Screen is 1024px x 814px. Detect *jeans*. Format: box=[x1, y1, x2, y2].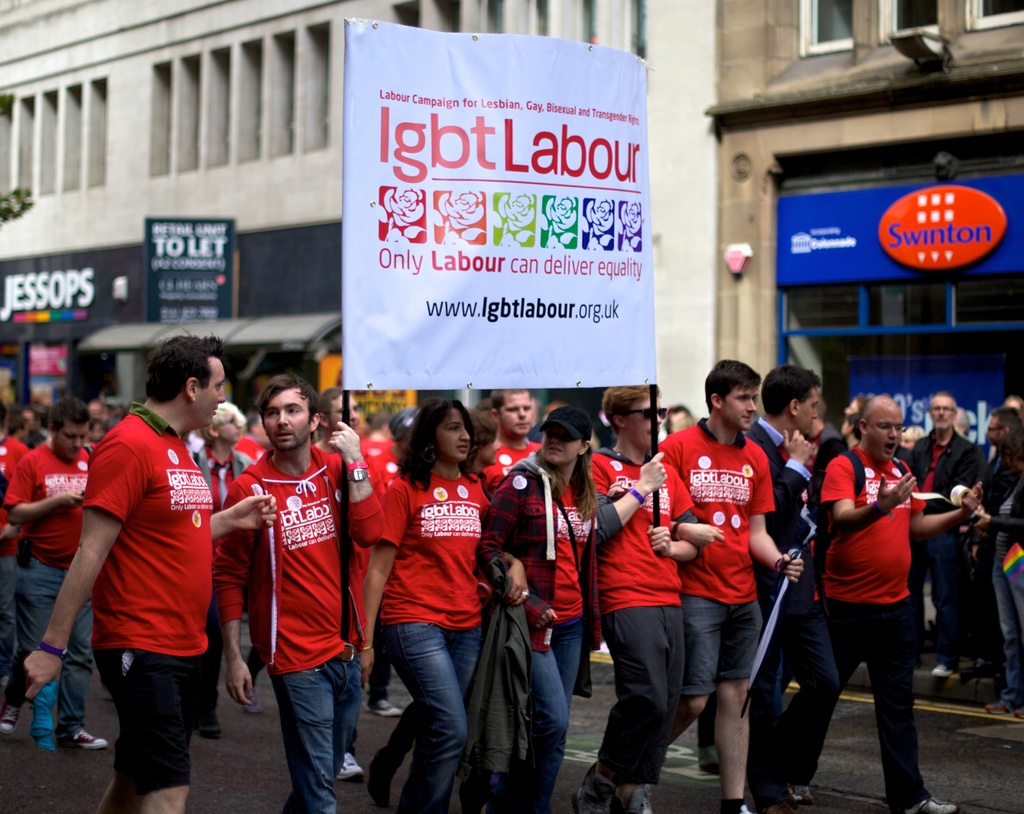
box=[390, 630, 470, 804].
